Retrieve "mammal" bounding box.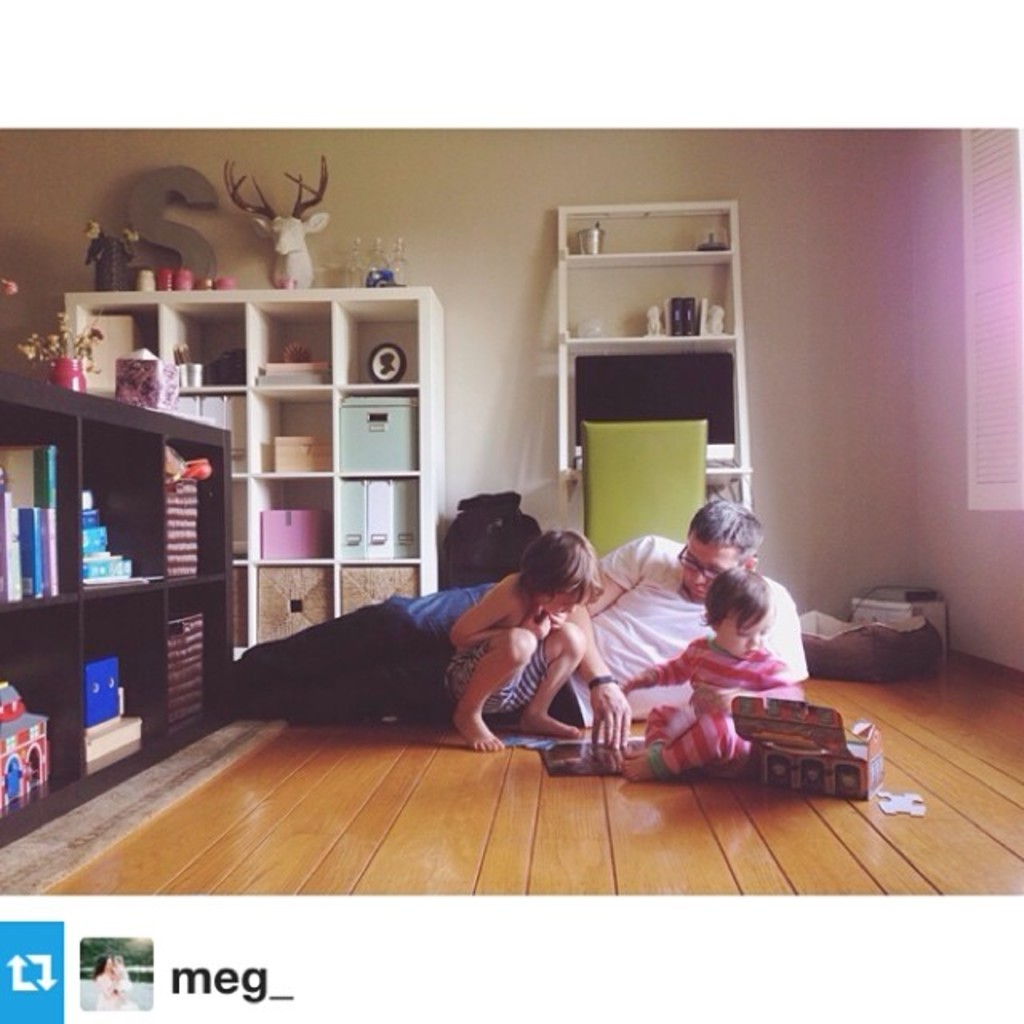
Bounding box: [104, 952, 134, 989].
